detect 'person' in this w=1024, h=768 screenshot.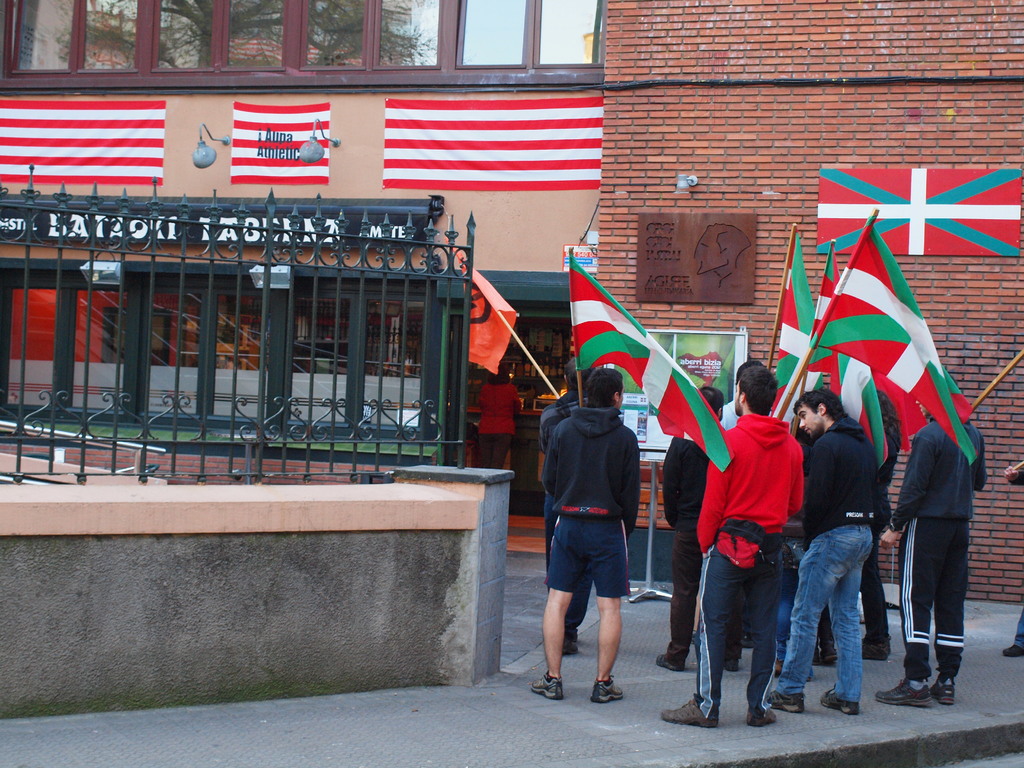
Detection: Rect(999, 463, 1023, 659).
